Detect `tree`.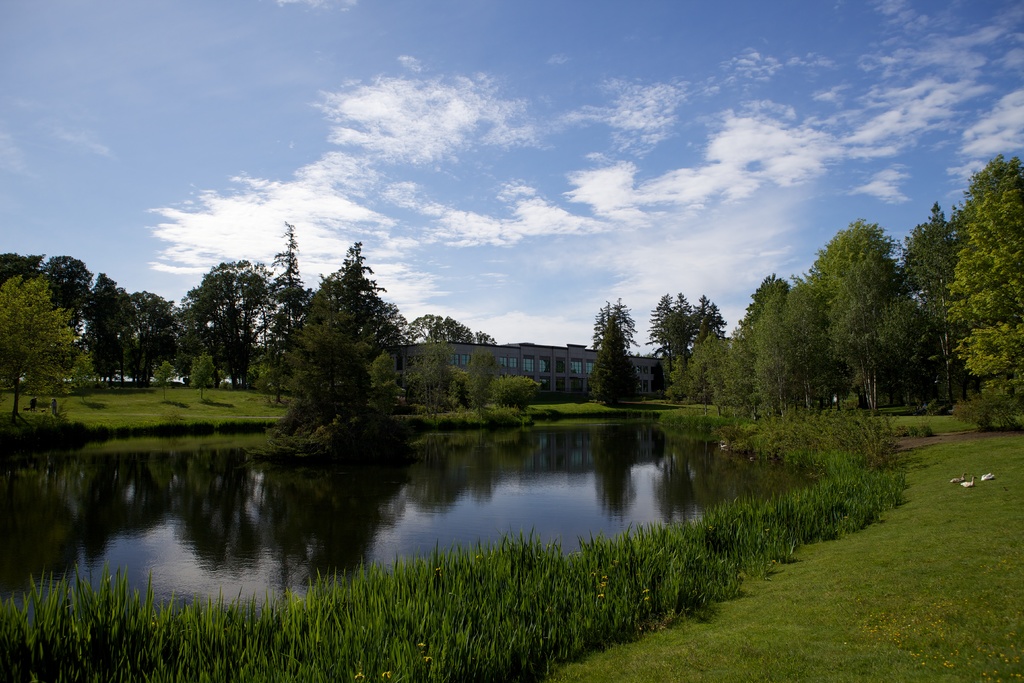
Detected at region(901, 204, 965, 401).
